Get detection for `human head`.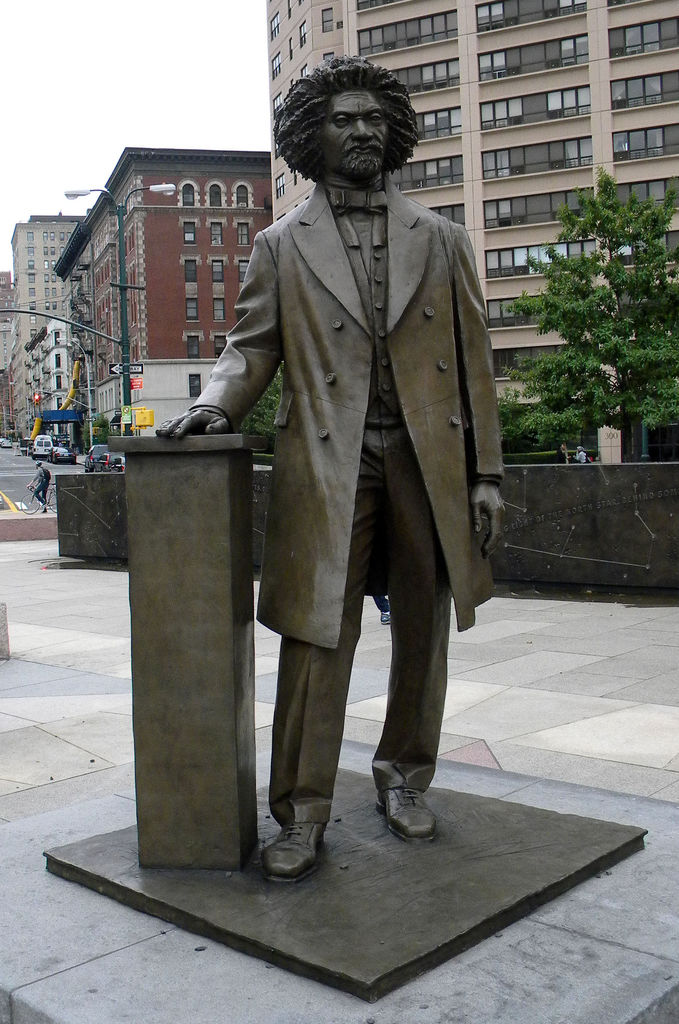
Detection: region(285, 54, 427, 163).
